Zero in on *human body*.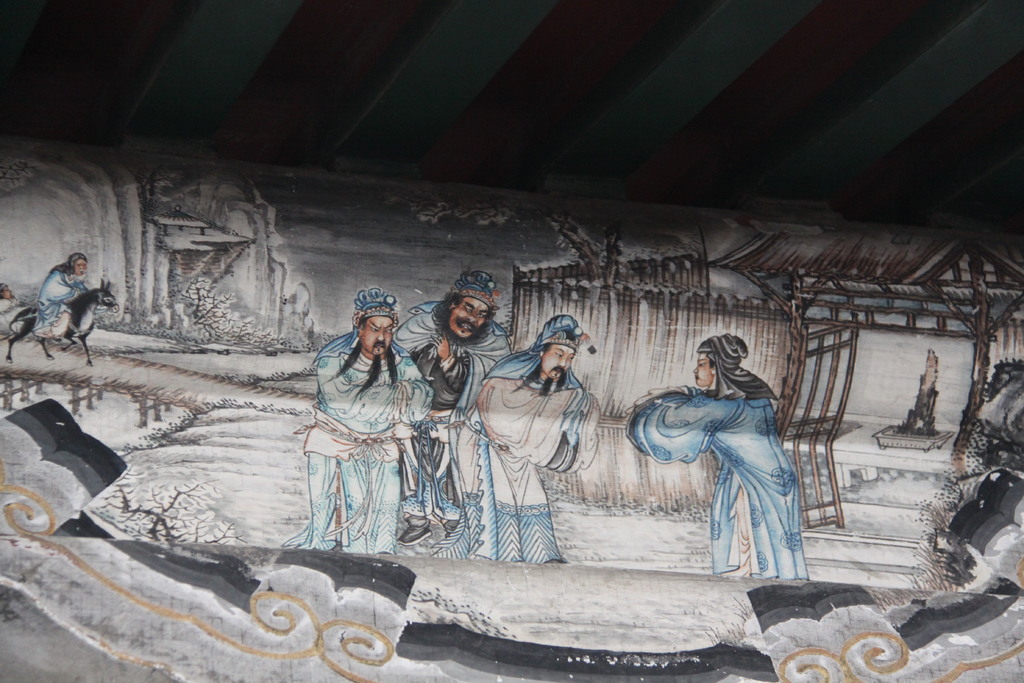
Zeroed in: rect(281, 333, 440, 558).
